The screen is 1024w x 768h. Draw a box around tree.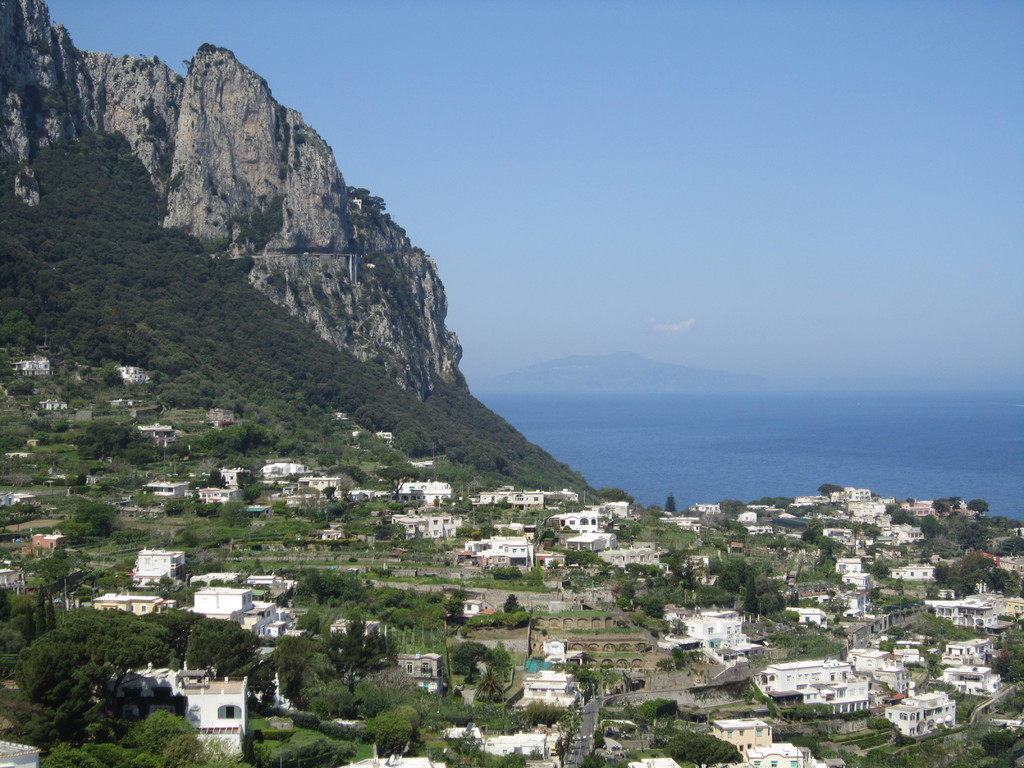
{"x1": 660, "y1": 492, "x2": 678, "y2": 515}.
